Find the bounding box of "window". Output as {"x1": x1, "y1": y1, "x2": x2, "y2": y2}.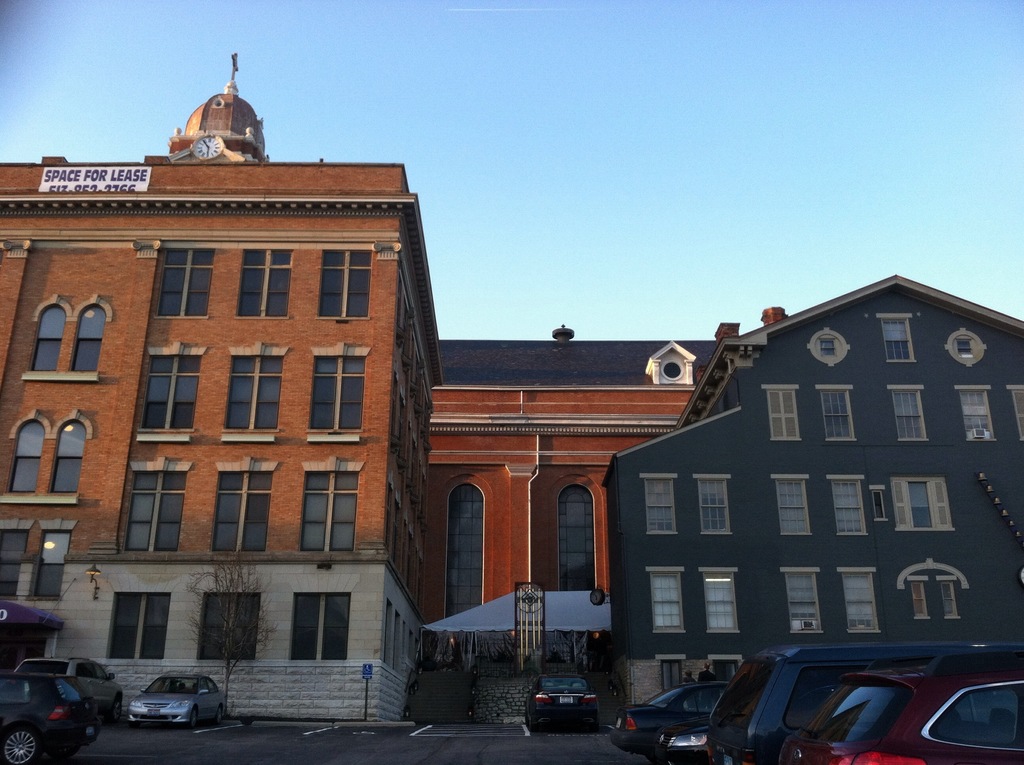
{"x1": 843, "y1": 567, "x2": 883, "y2": 631}.
